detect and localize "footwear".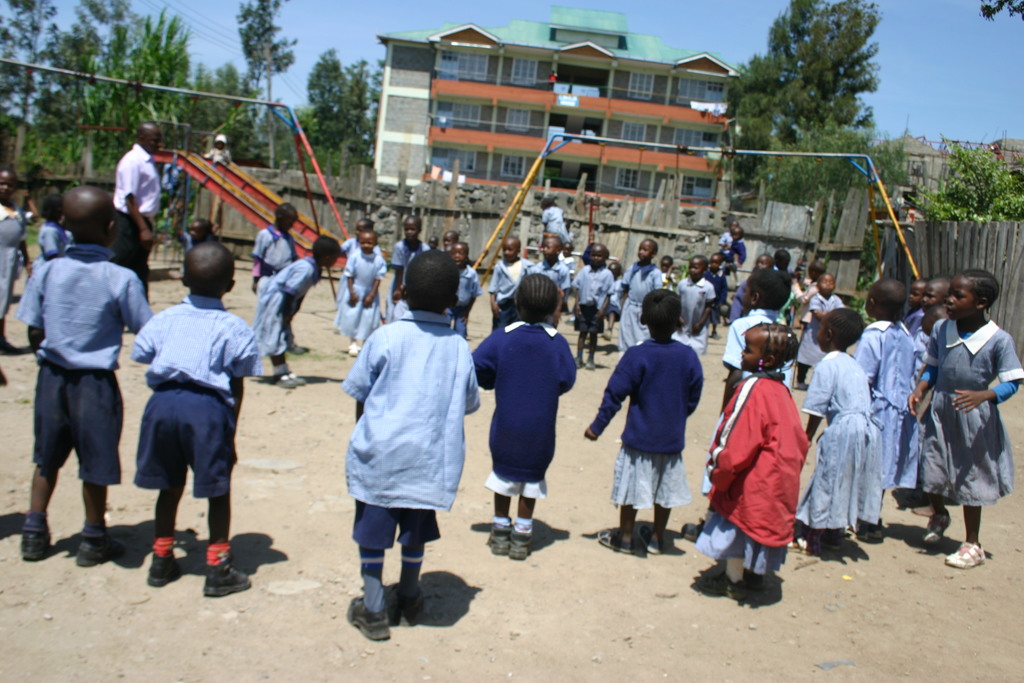
Localized at x1=709, y1=333, x2=721, y2=340.
